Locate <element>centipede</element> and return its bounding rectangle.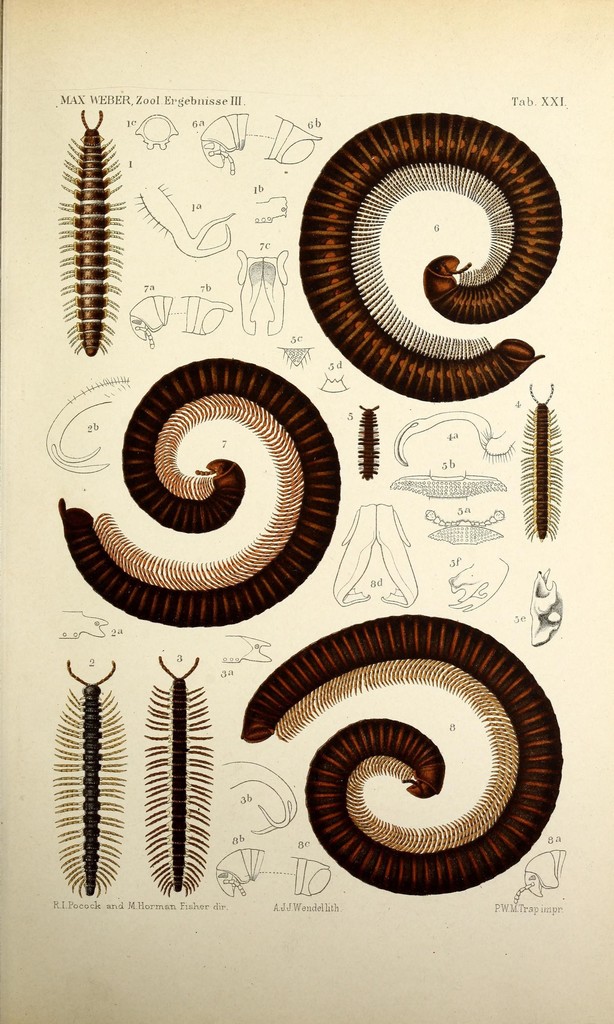
47, 652, 131, 898.
